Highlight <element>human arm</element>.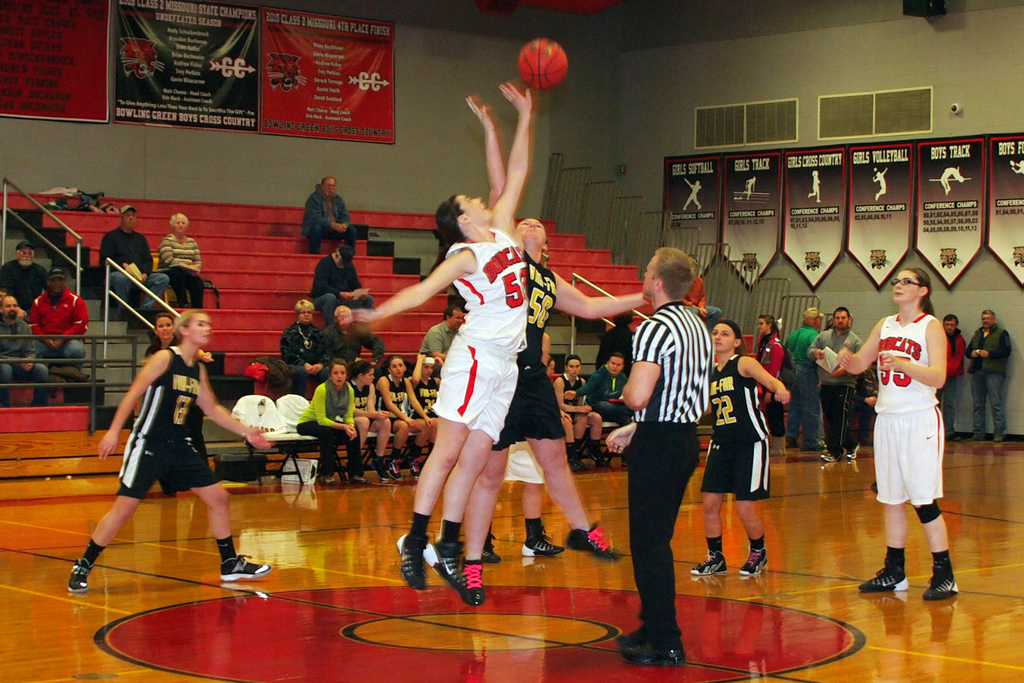
Highlighted region: (left=197, top=367, right=272, bottom=450).
